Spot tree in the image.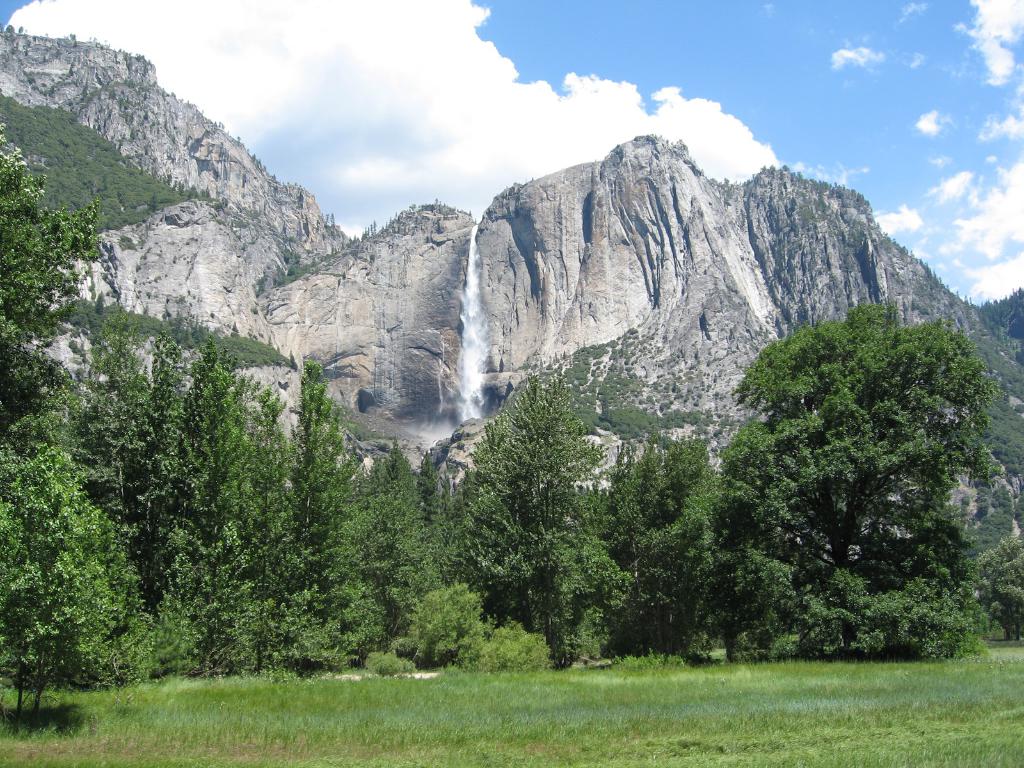
tree found at <box>76,397,134,538</box>.
